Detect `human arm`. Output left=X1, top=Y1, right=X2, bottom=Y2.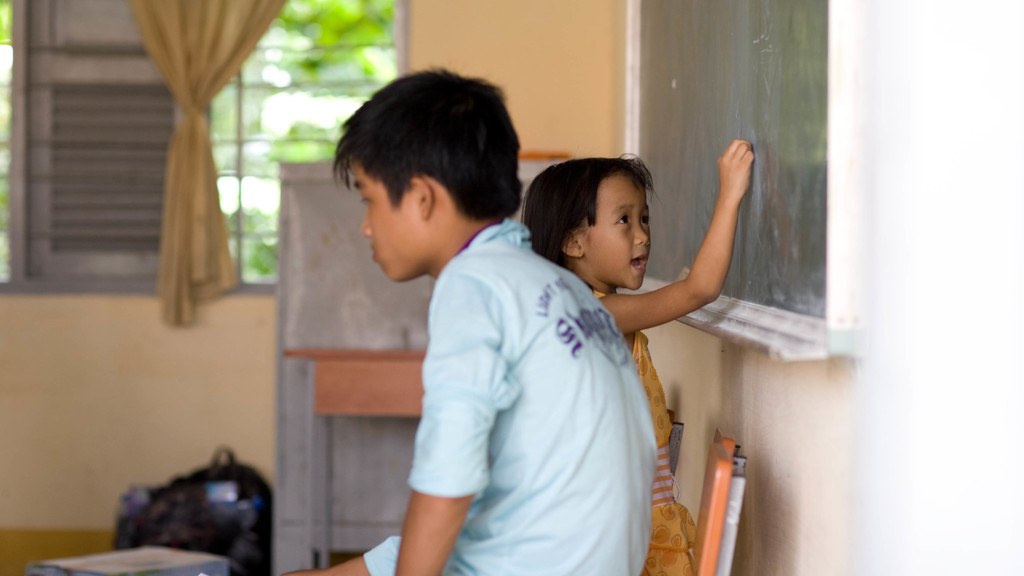
left=387, top=260, right=518, bottom=575.
